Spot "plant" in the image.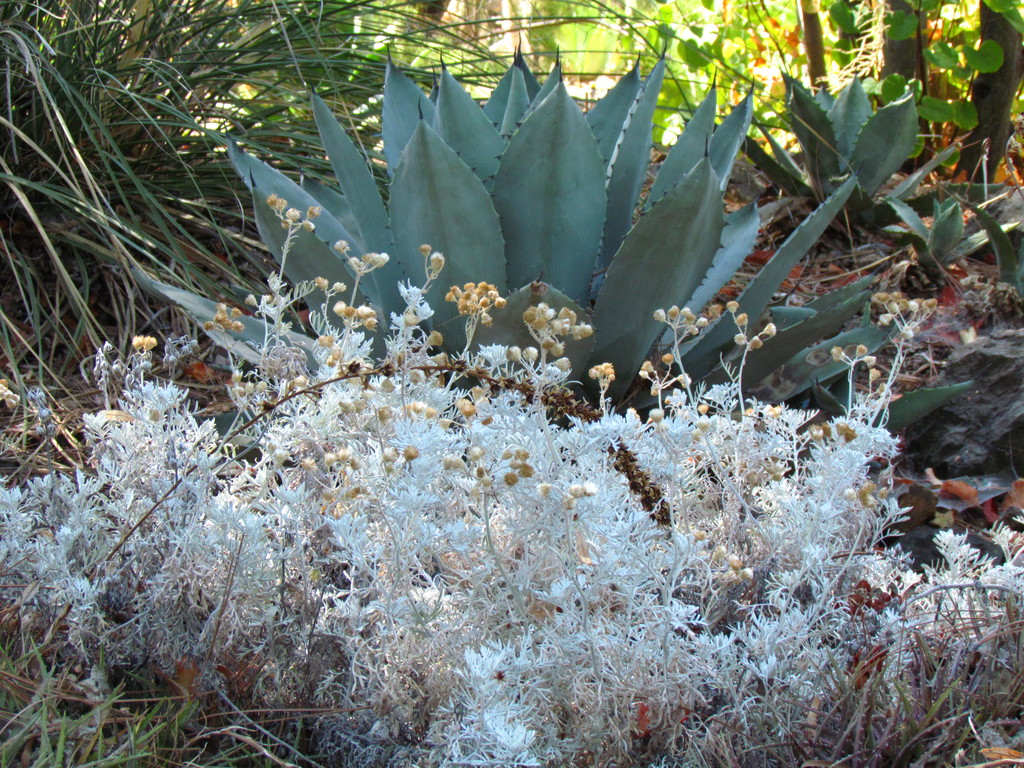
"plant" found at rect(765, 0, 1023, 186).
